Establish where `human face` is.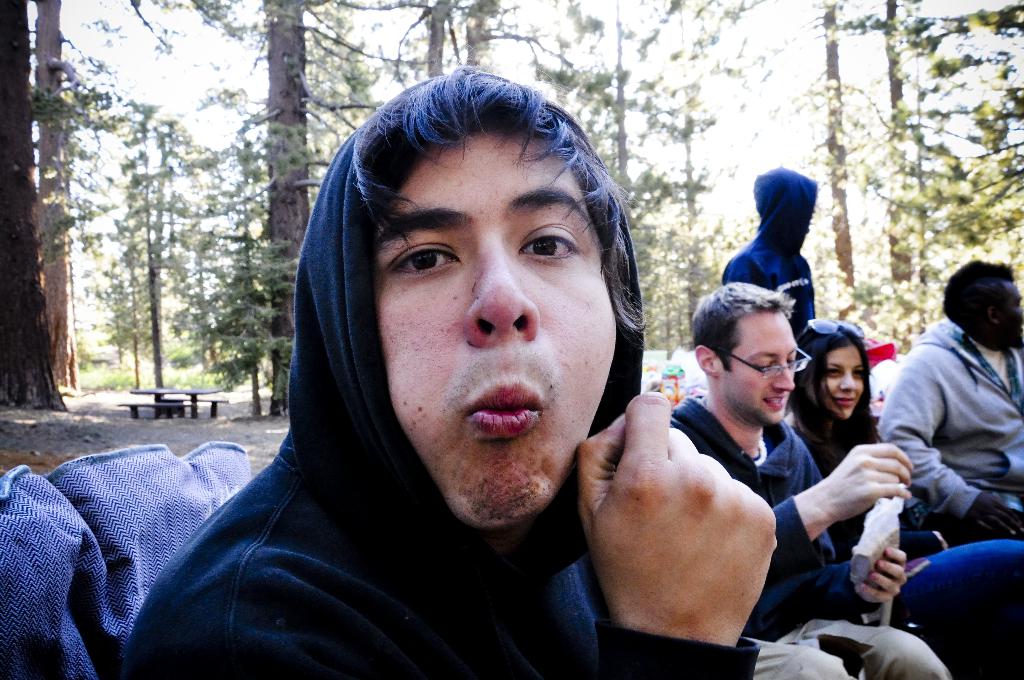
Established at l=375, t=122, r=618, b=524.
